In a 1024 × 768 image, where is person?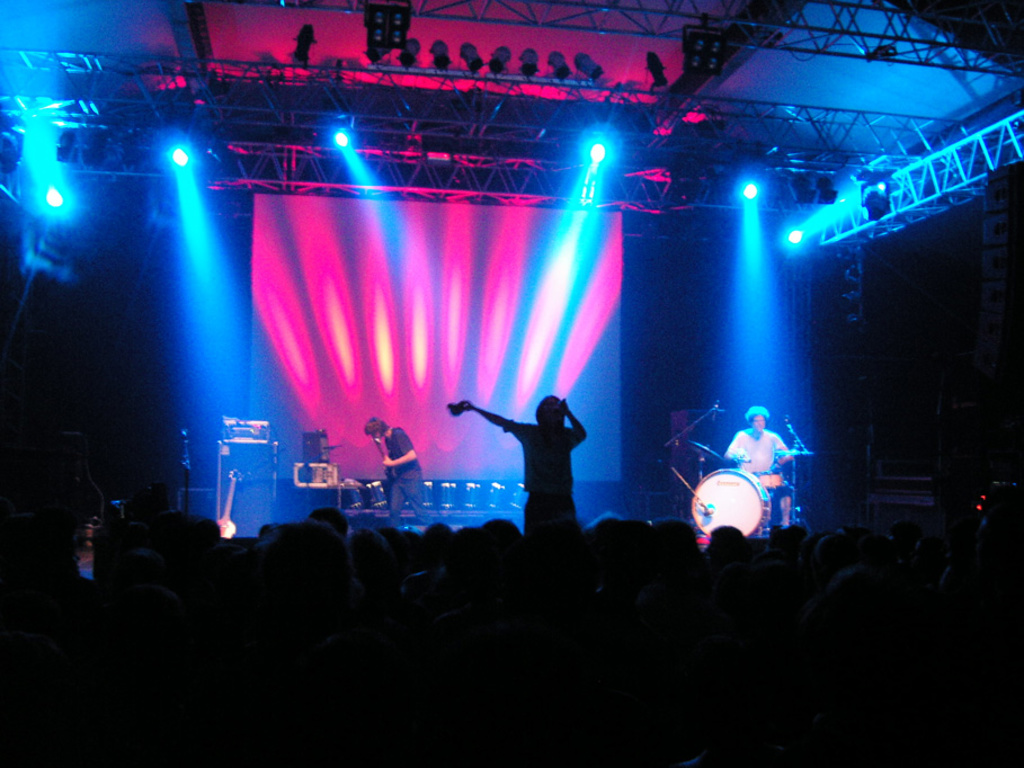
bbox=[363, 421, 433, 519].
